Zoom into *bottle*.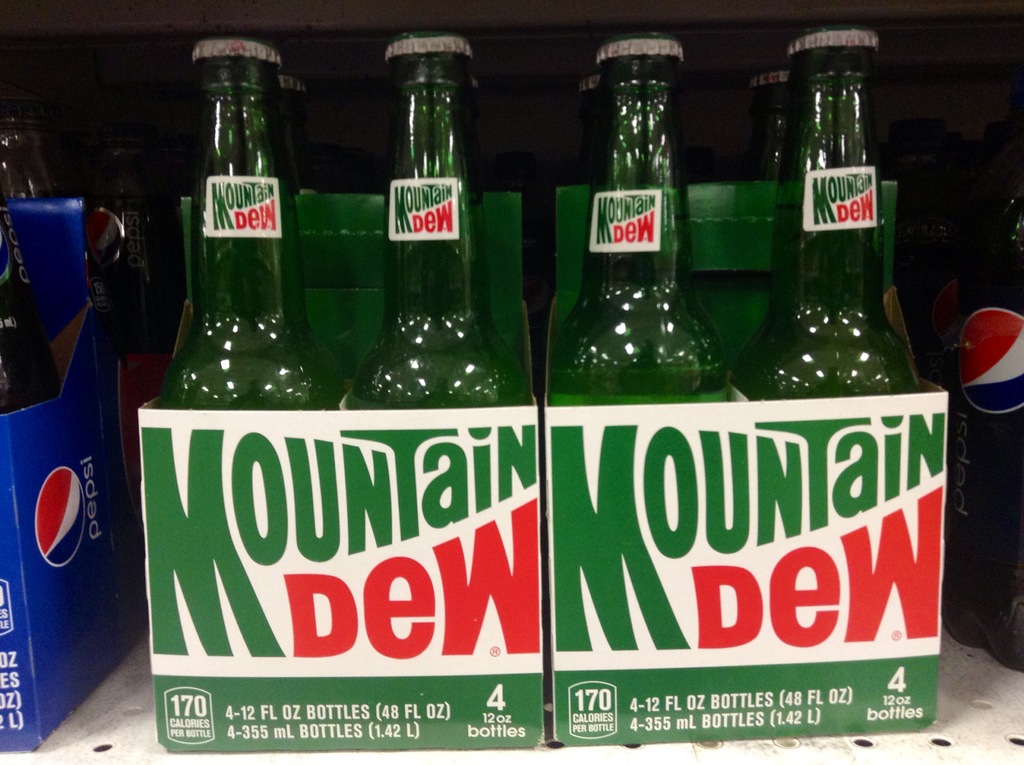
Zoom target: bbox=[733, 22, 918, 403].
